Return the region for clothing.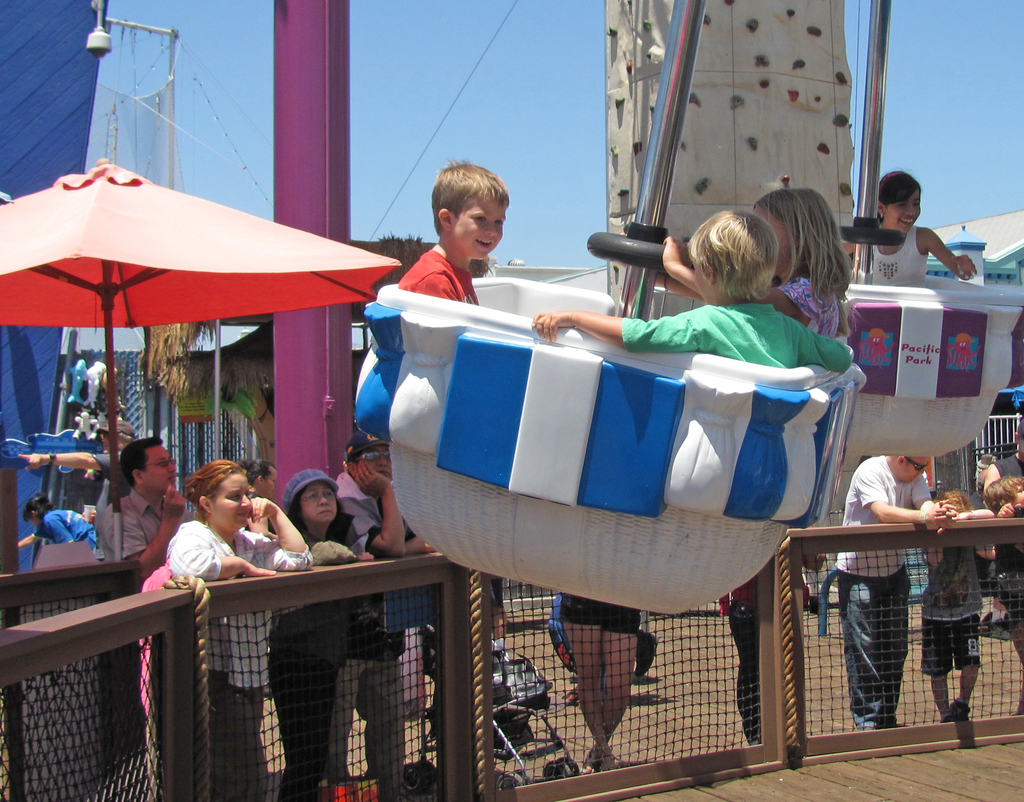
Rect(924, 547, 977, 668).
